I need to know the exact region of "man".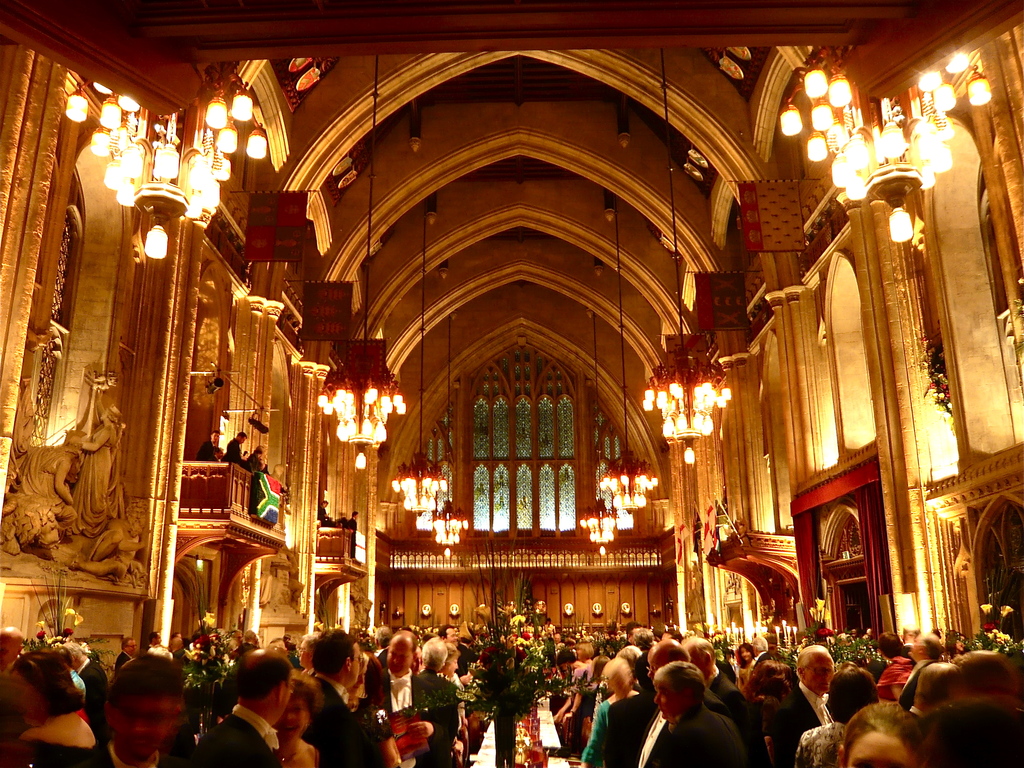
Region: (left=196, top=428, right=221, bottom=461).
